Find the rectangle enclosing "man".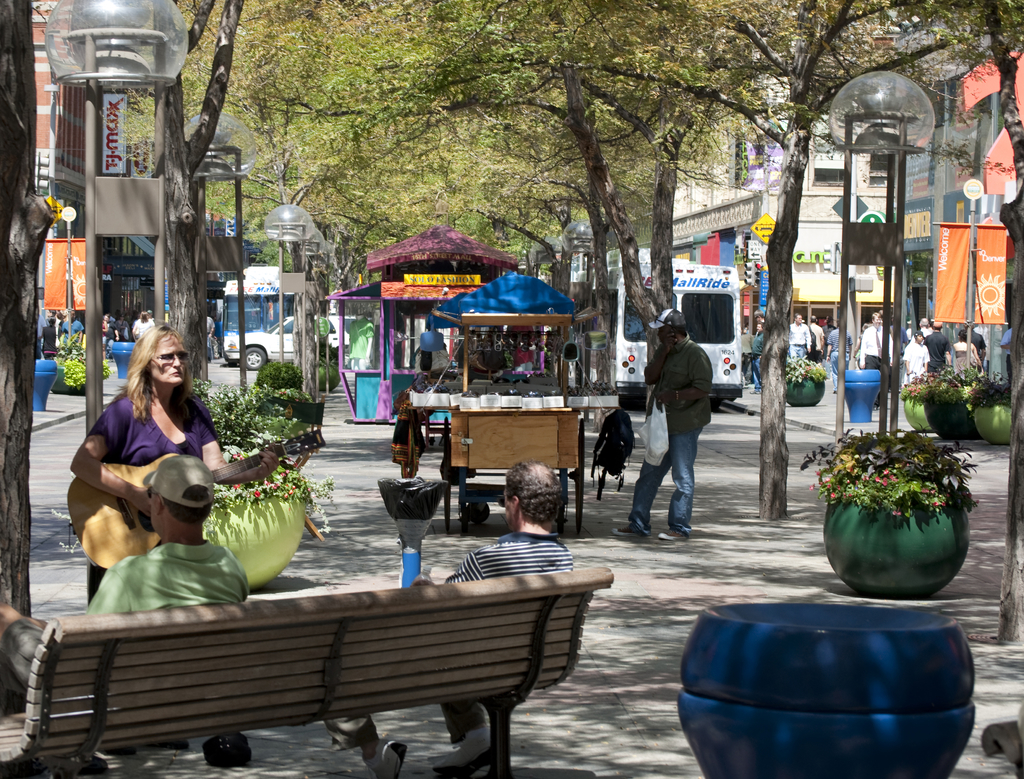
x1=332, y1=456, x2=582, y2=778.
